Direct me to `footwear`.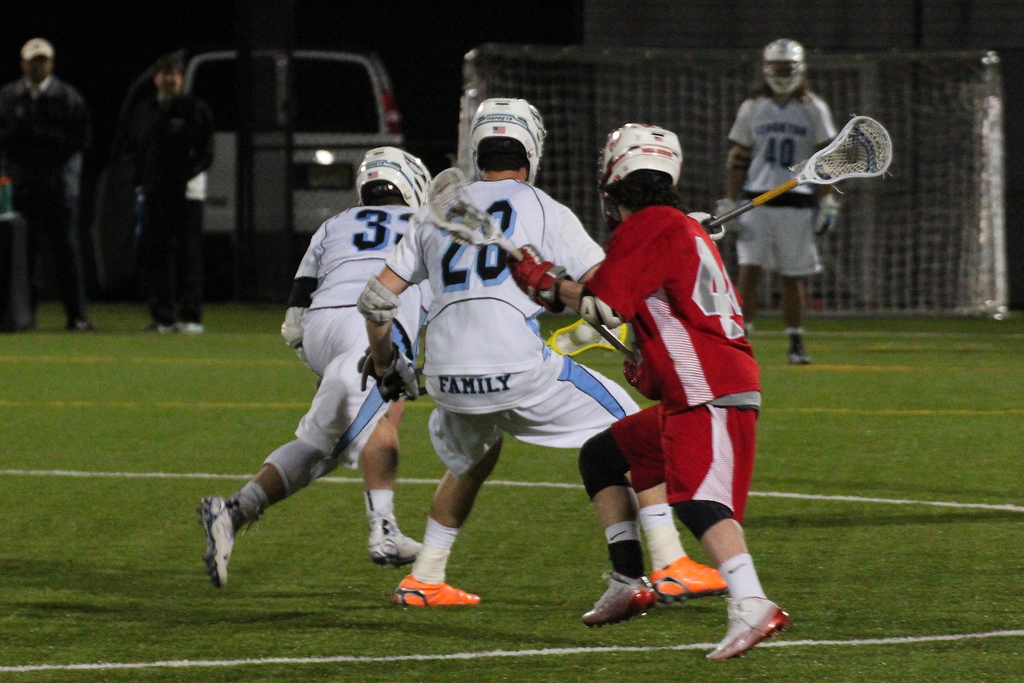
Direction: {"x1": 787, "y1": 342, "x2": 812, "y2": 364}.
